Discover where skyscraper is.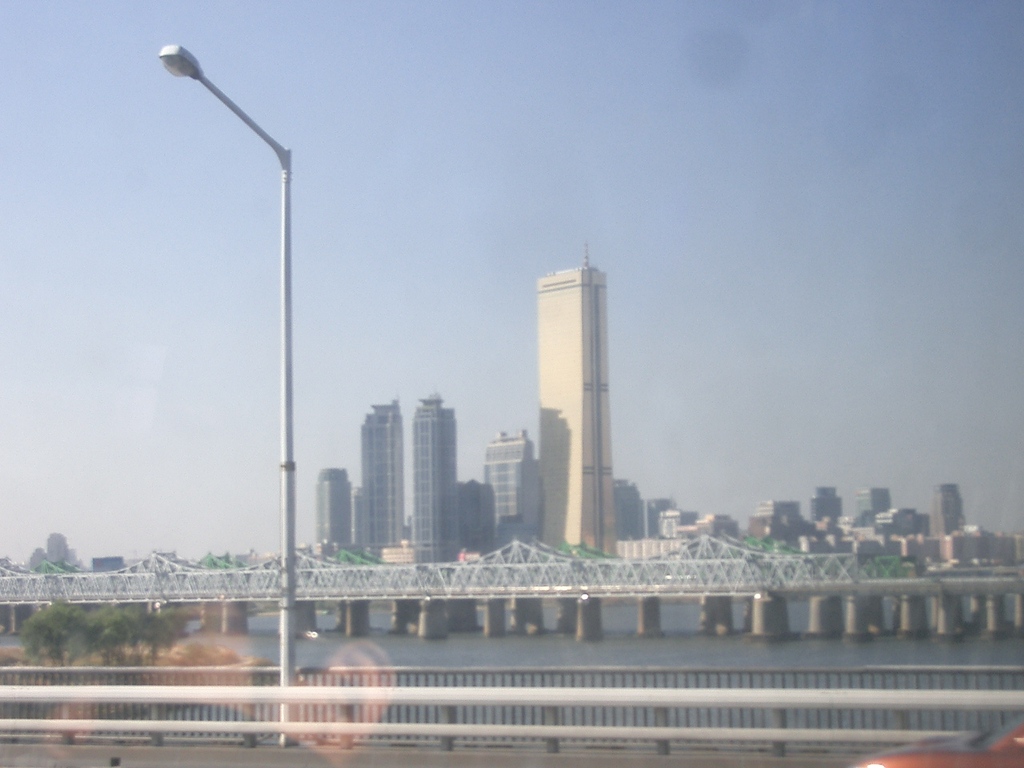
Discovered at rect(362, 402, 401, 542).
